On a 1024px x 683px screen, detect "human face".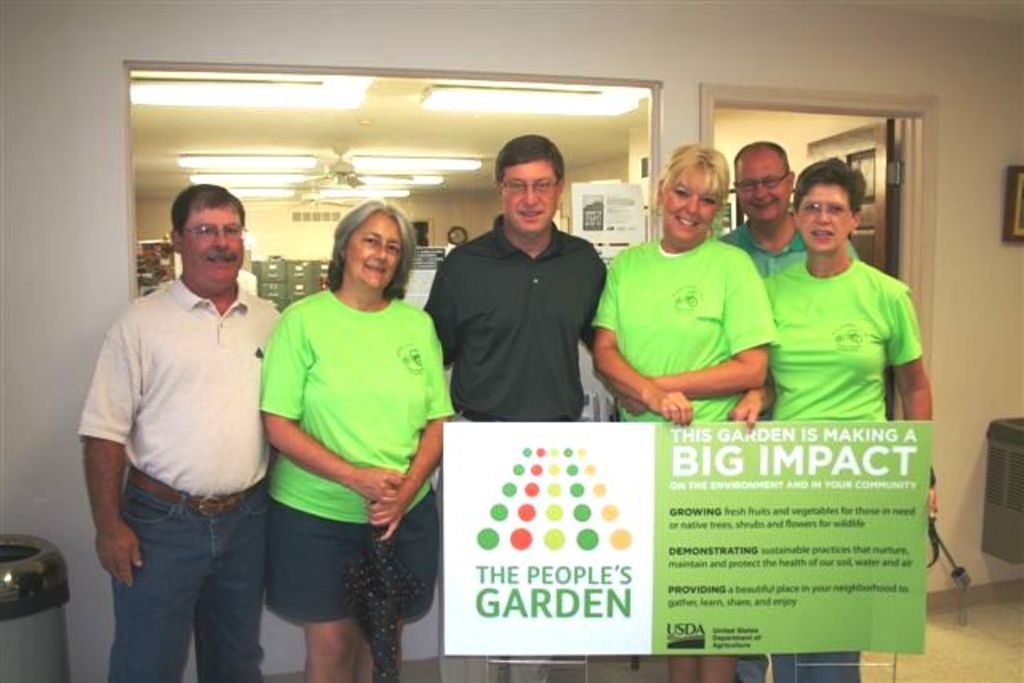
(x1=181, y1=211, x2=245, y2=278).
